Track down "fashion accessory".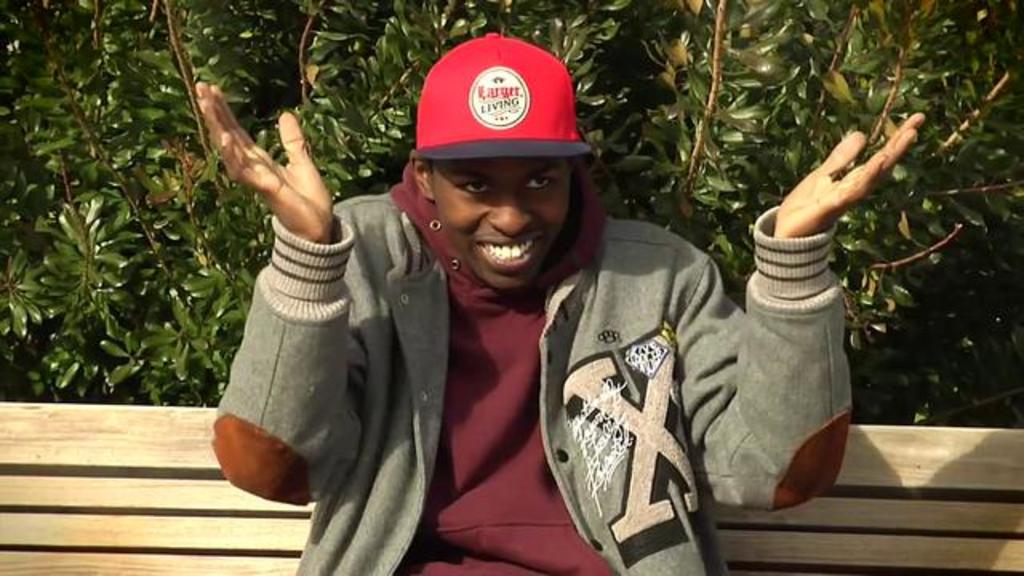
Tracked to box(408, 26, 594, 162).
